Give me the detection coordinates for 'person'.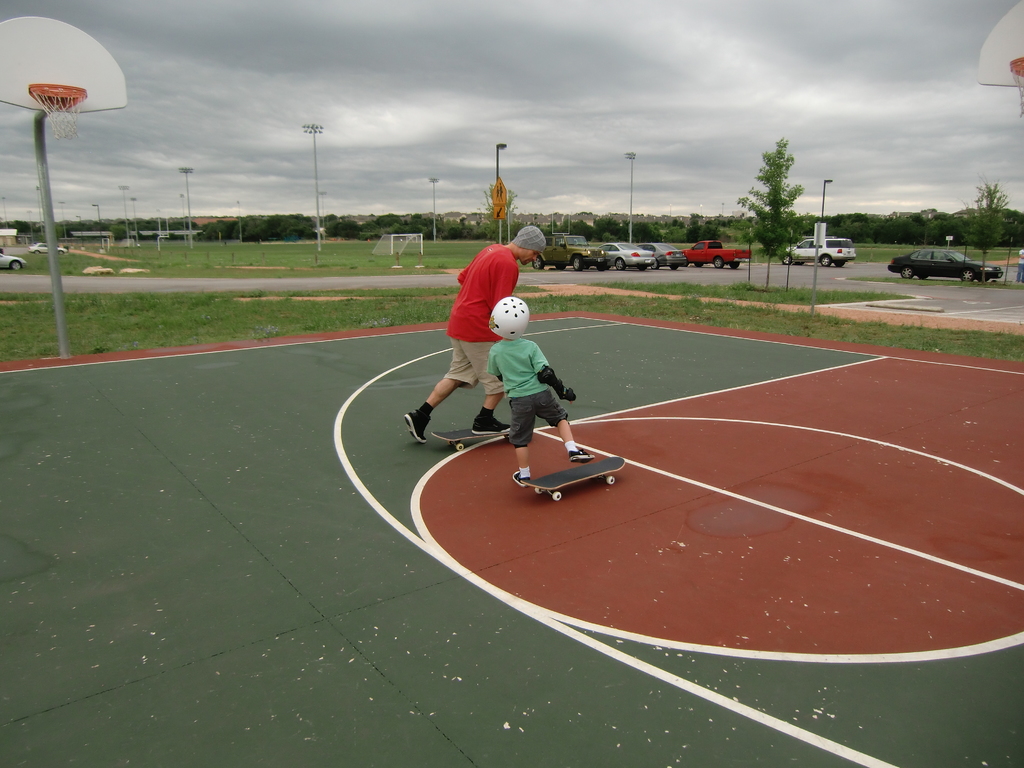
(422,223,551,442).
